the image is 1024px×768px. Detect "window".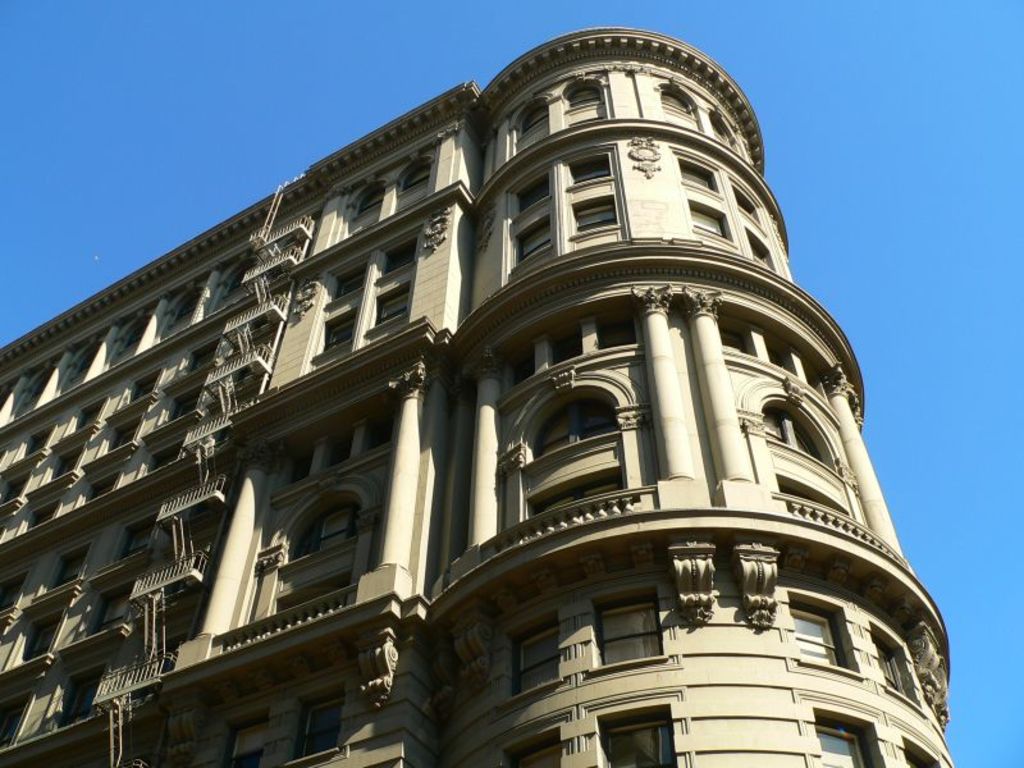
Detection: BBox(114, 512, 161, 556).
